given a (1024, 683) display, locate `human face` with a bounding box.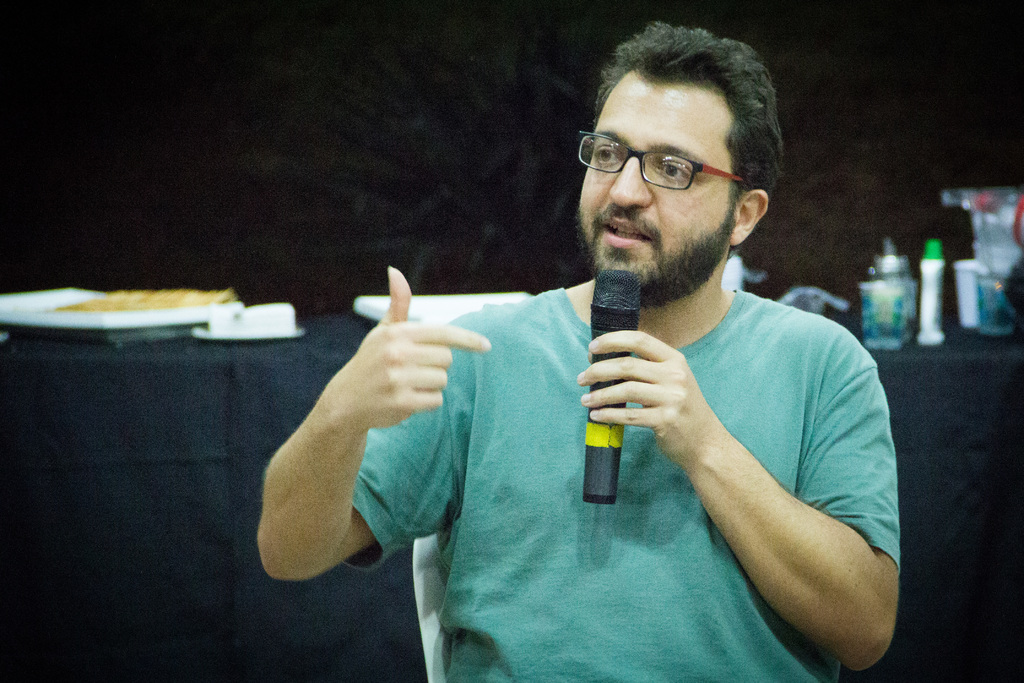
Located: pyautogui.locateOnScreen(578, 76, 738, 292).
